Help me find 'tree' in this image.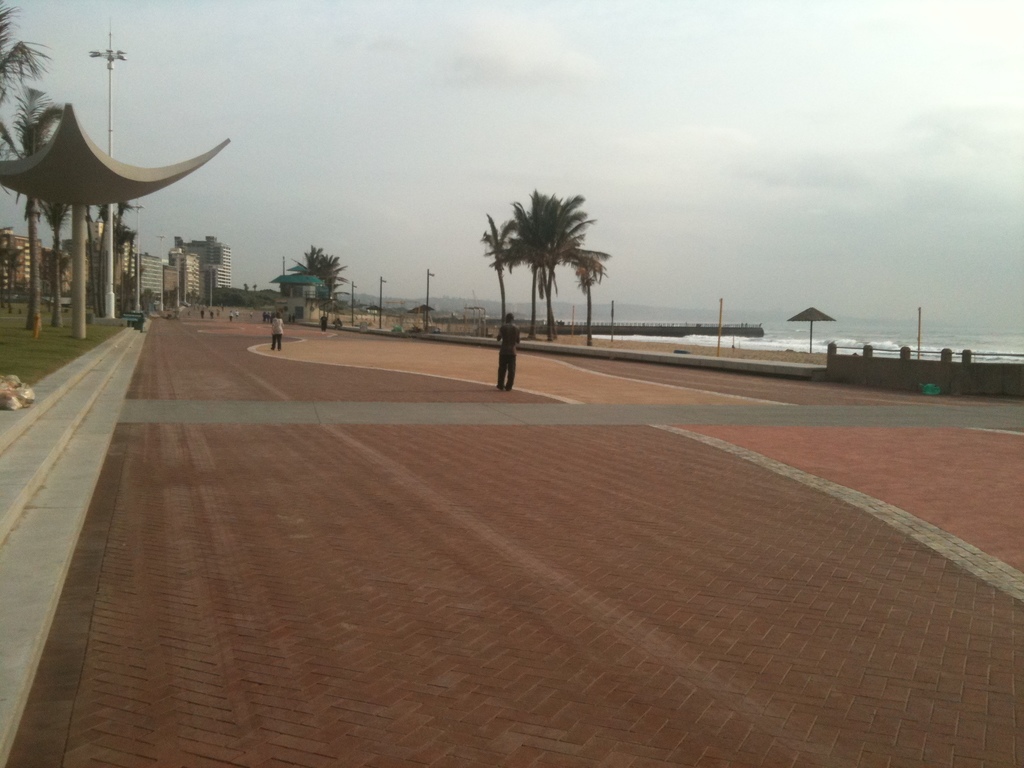
Found it: 301, 246, 345, 311.
